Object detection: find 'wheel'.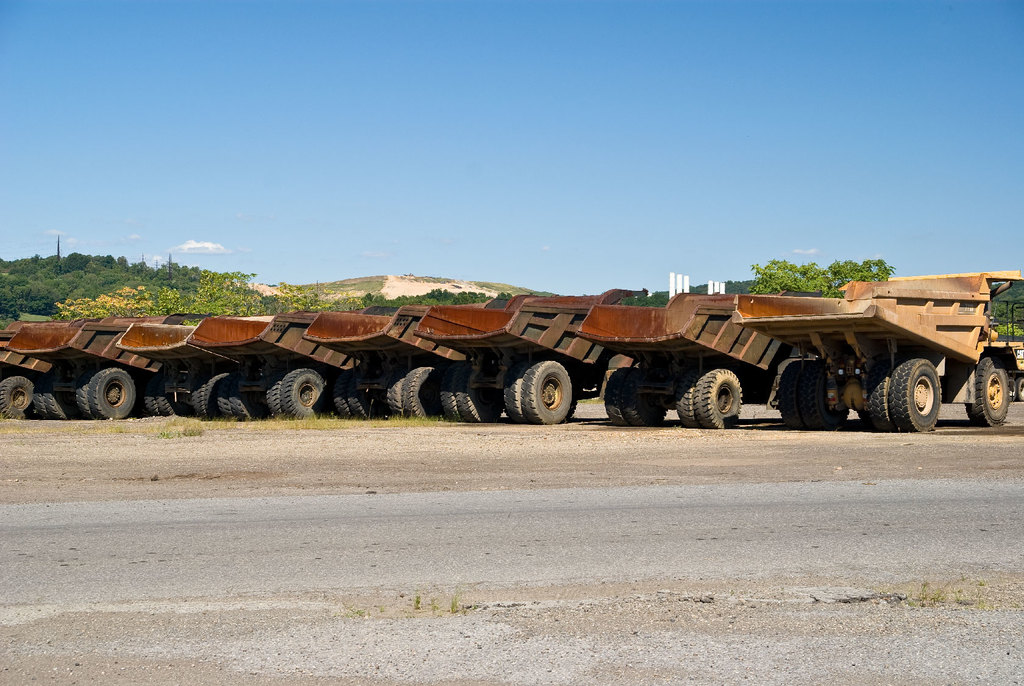
155/374/179/416.
